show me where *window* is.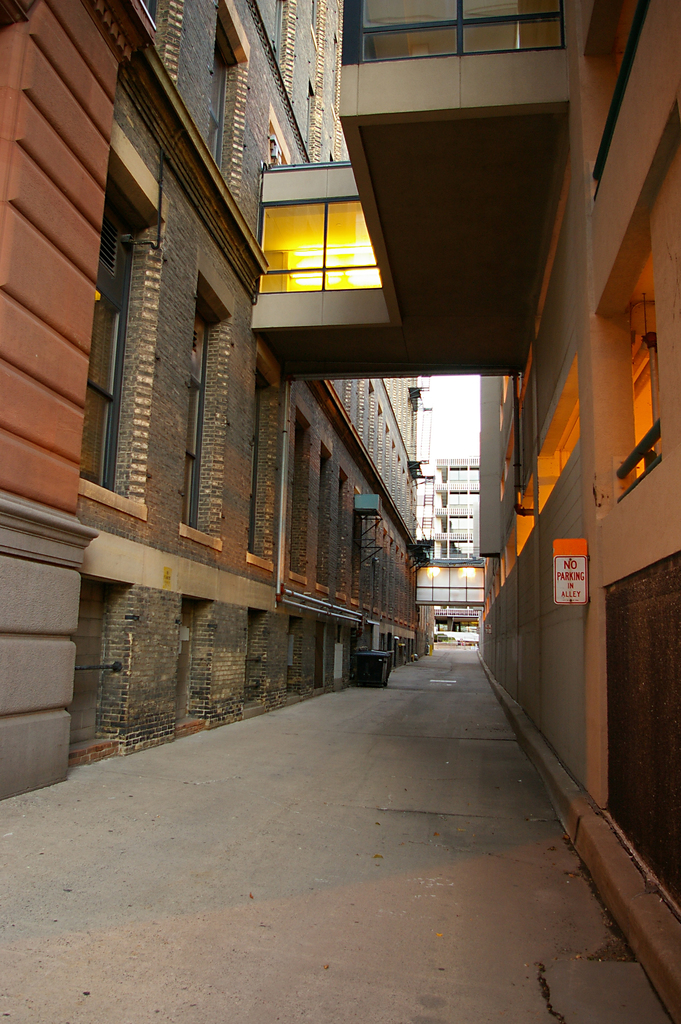
*window* is at <box>205,0,252,188</box>.
